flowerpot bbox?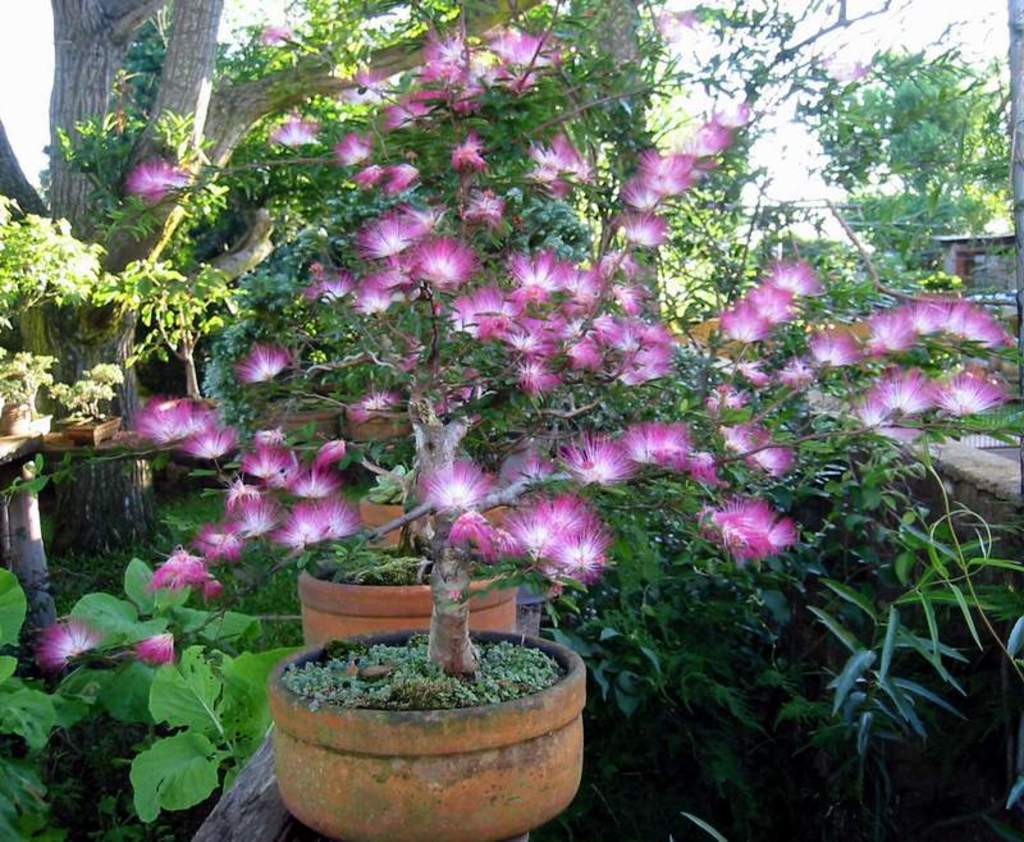
box(358, 488, 521, 545)
